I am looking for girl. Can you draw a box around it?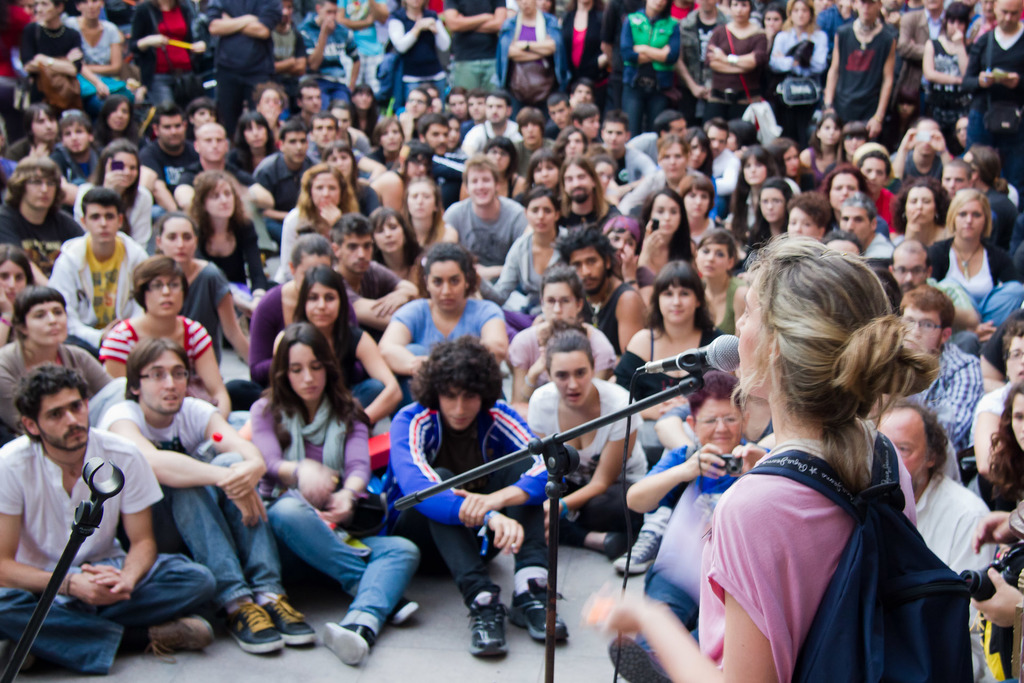
Sure, the bounding box is bbox(79, 139, 155, 255).
